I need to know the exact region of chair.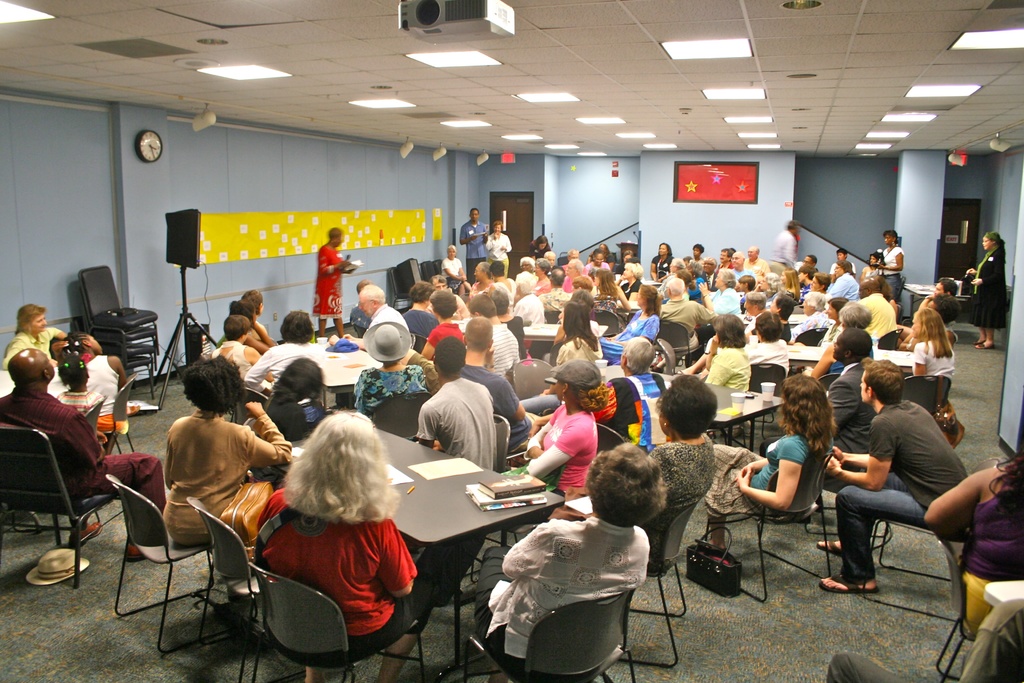
Region: 895 368 951 417.
